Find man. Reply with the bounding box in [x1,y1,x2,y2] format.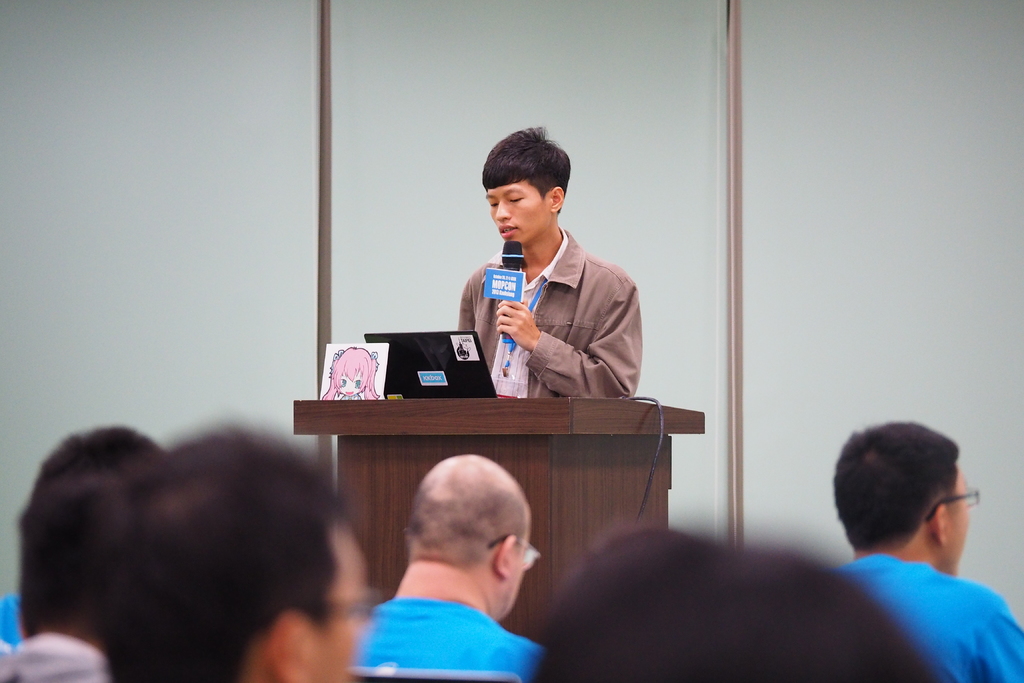
[446,155,660,420].
